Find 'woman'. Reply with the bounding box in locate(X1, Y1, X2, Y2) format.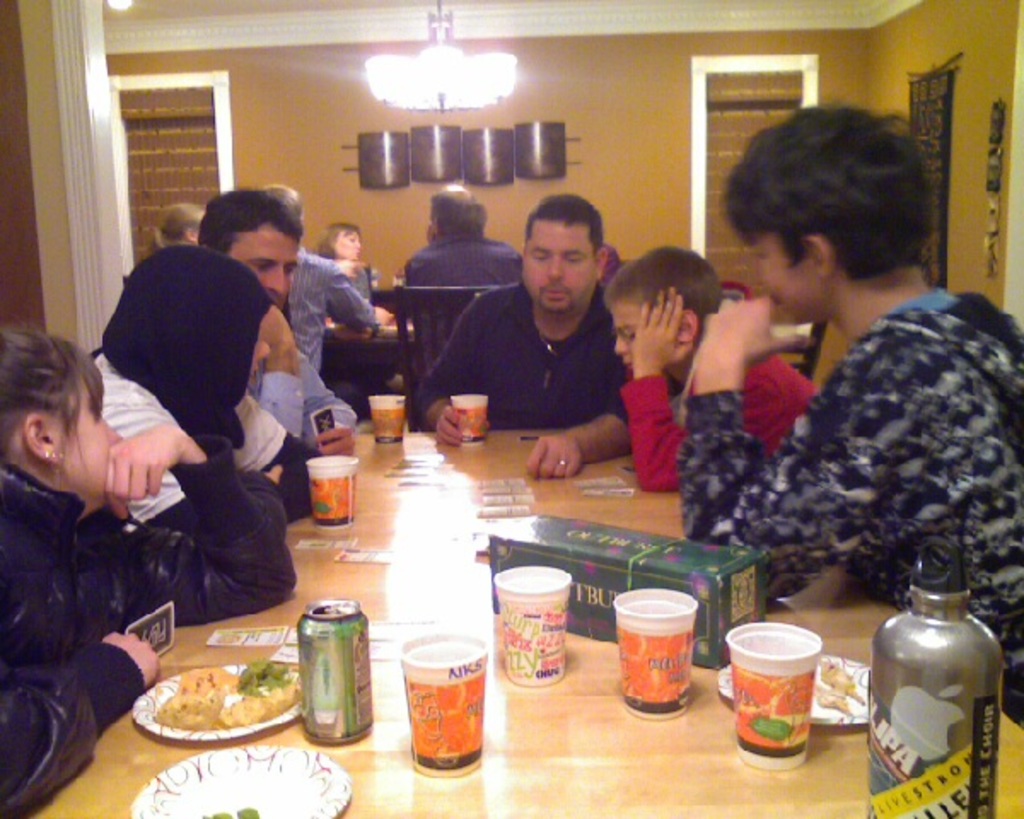
locate(674, 126, 1023, 633).
